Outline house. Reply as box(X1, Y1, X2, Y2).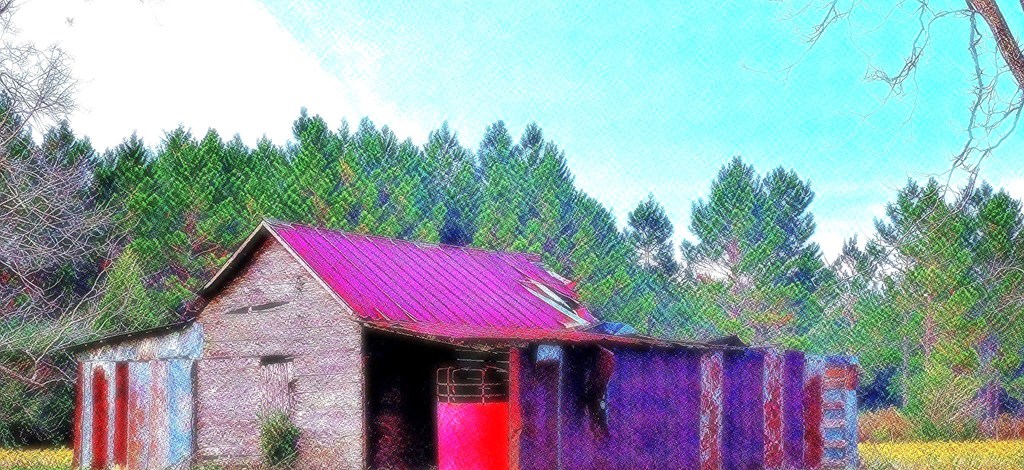
box(68, 217, 858, 469).
